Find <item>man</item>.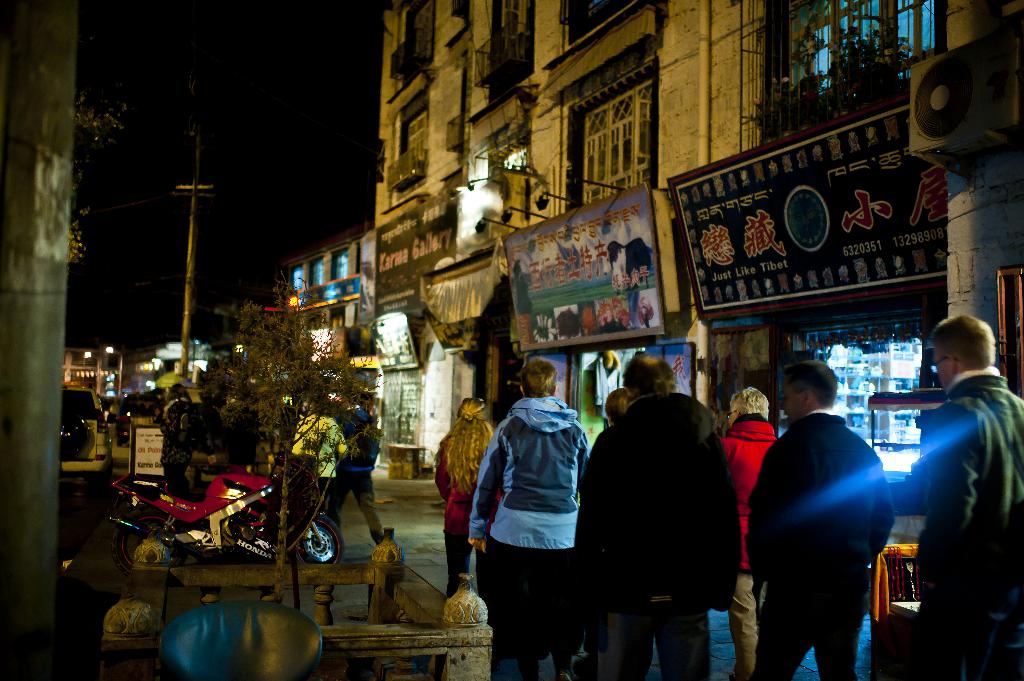
<bbox>717, 383, 778, 680</bbox>.
